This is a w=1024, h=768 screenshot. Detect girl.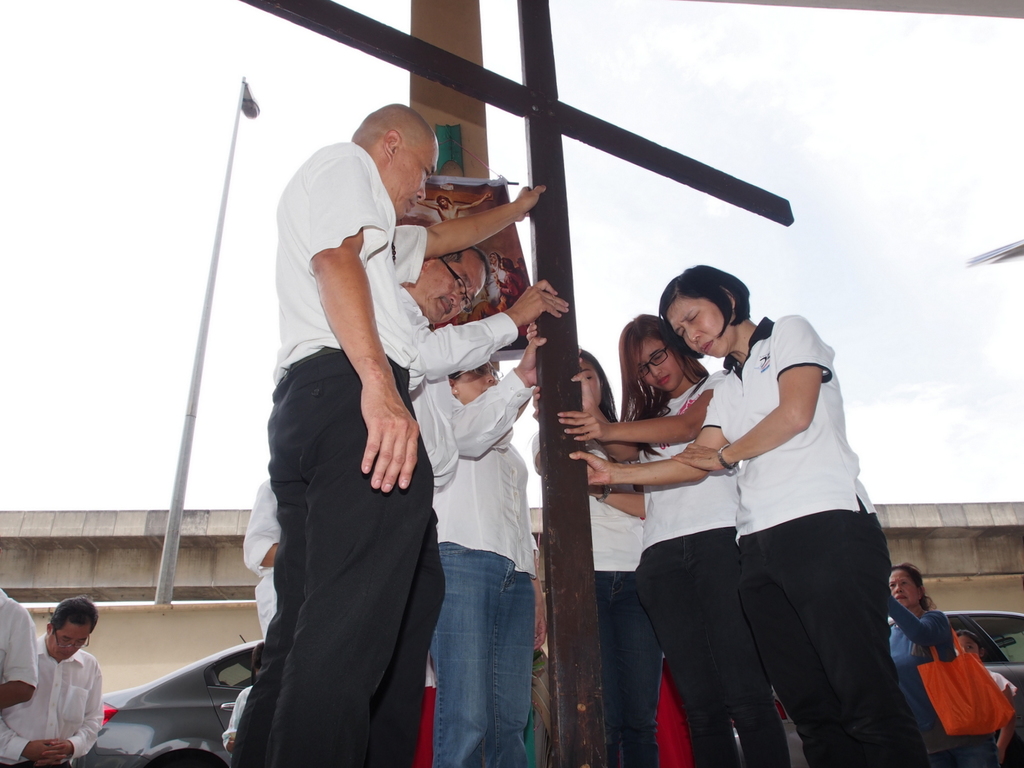
l=531, t=347, r=664, b=767.
